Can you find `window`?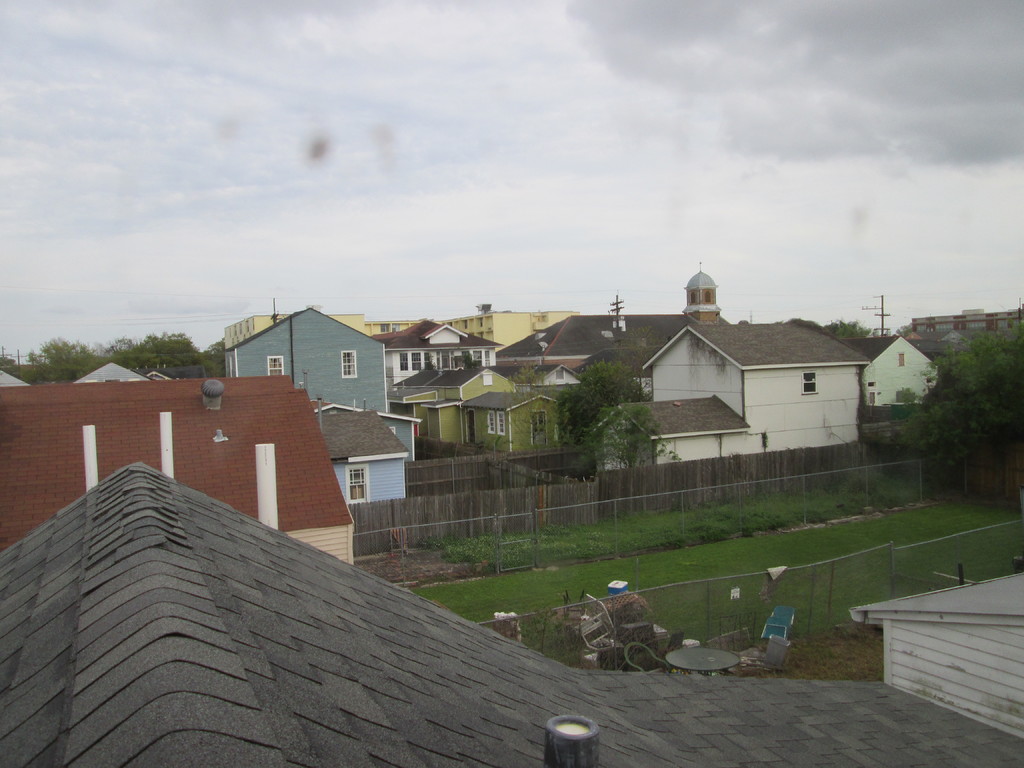
Yes, bounding box: <region>341, 352, 354, 377</region>.
